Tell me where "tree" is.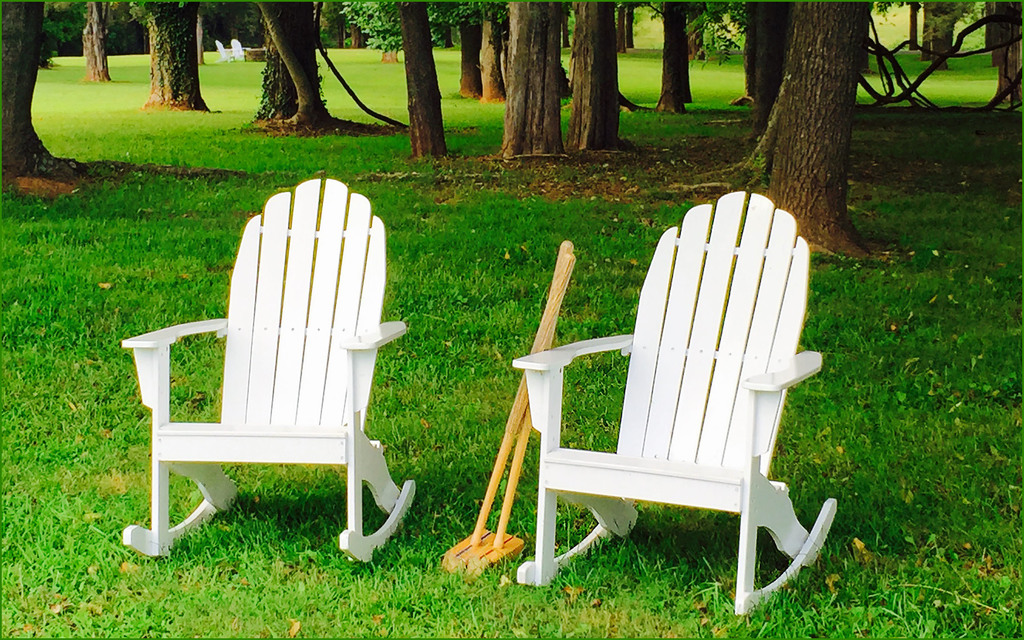
"tree" is at [left=570, top=0, right=634, bottom=152].
